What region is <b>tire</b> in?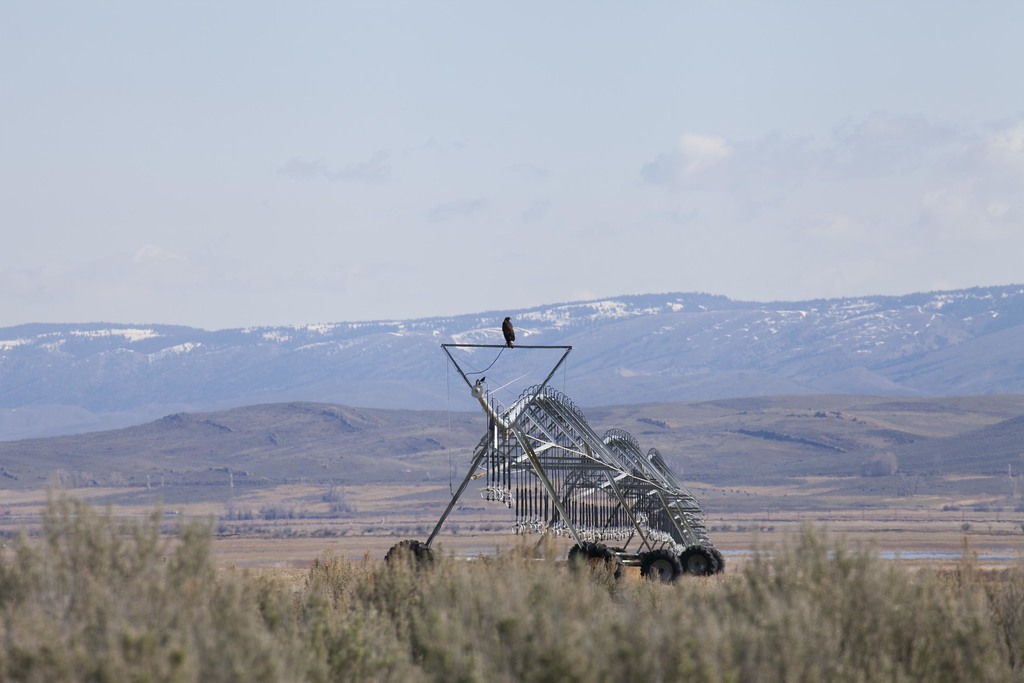
641,536,678,593.
